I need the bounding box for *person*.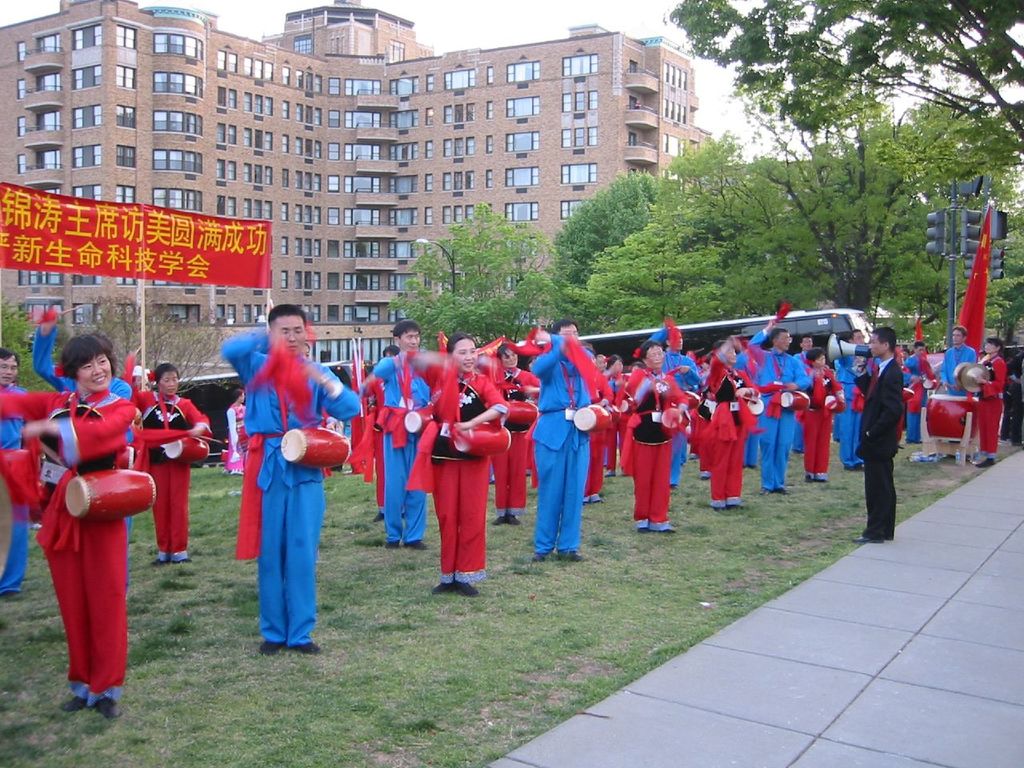
Here it is: (left=621, top=340, right=691, bottom=530).
